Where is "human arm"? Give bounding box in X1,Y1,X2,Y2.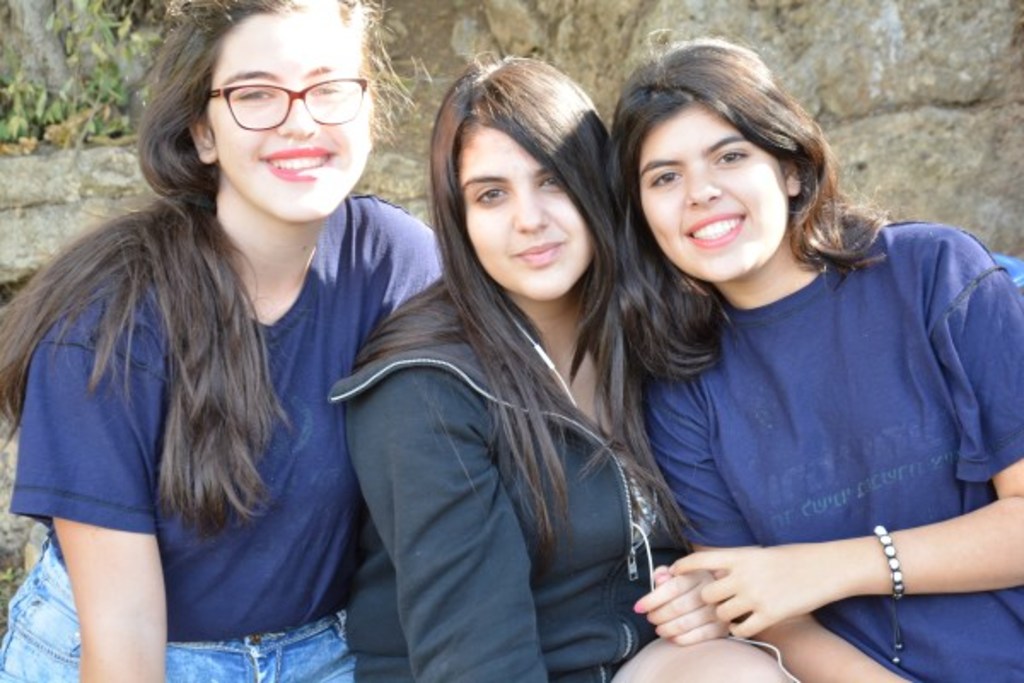
666,263,1022,640.
